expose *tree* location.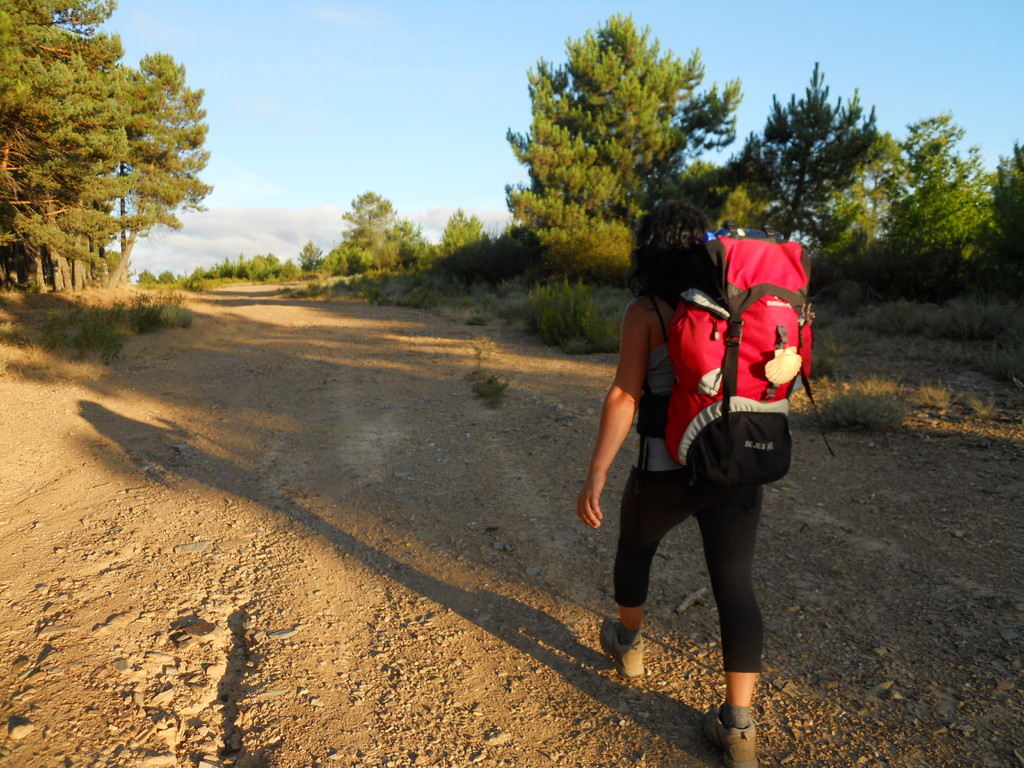
Exposed at [left=298, top=241, right=327, bottom=276].
